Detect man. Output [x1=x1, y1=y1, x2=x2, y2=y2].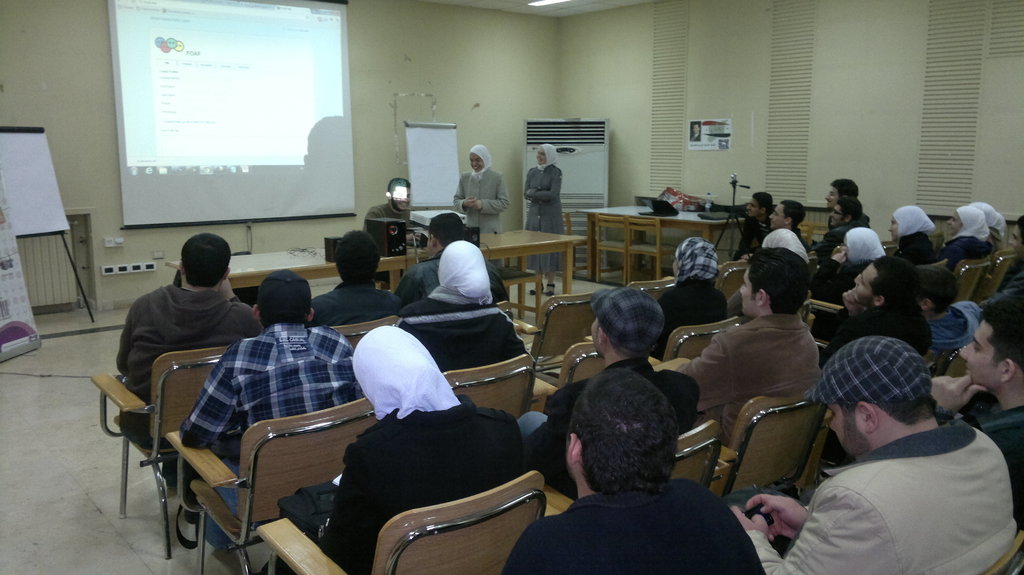
[x1=927, y1=302, x2=1023, y2=520].
